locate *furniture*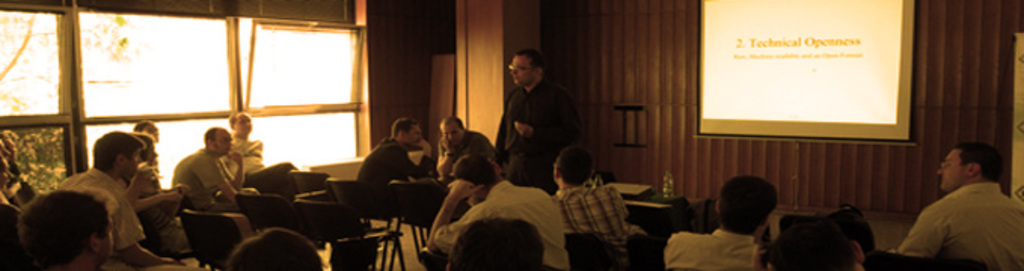
bbox(234, 193, 306, 233)
